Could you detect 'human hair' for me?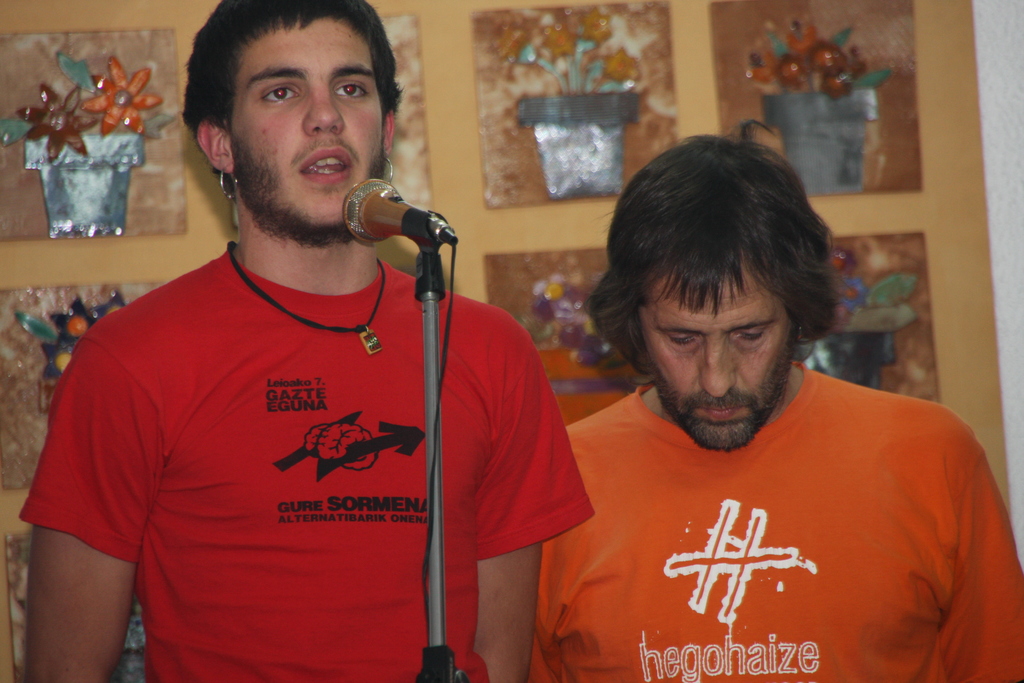
Detection result: 594, 136, 844, 390.
